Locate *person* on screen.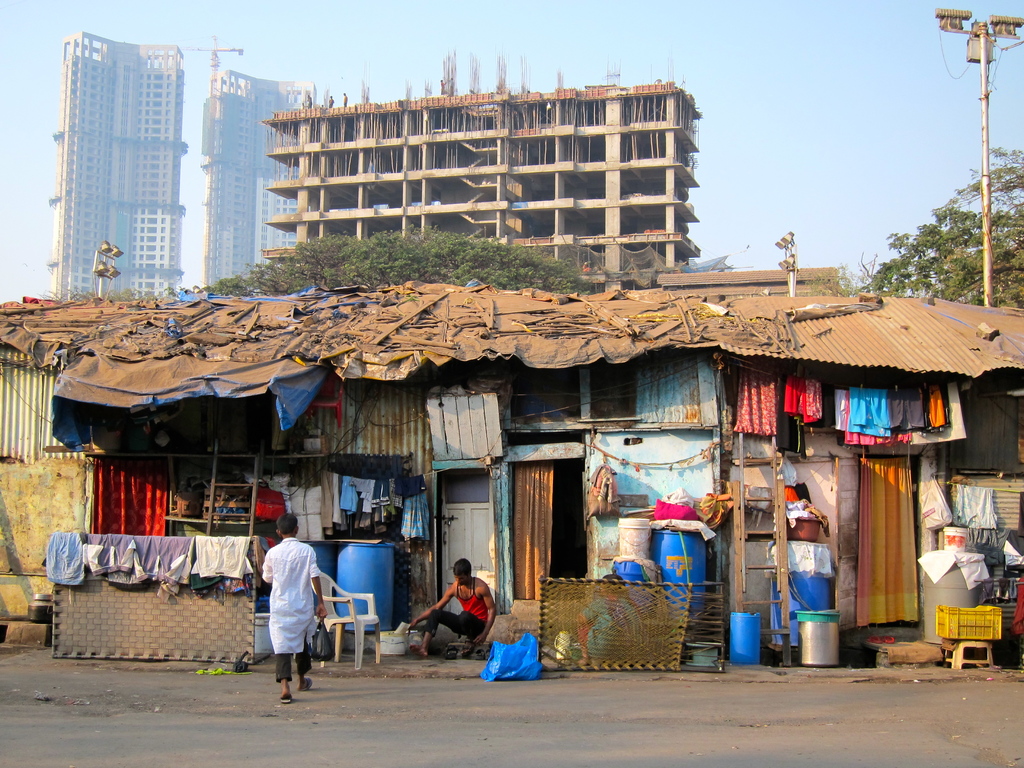
On screen at select_region(262, 505, 321, 709).
